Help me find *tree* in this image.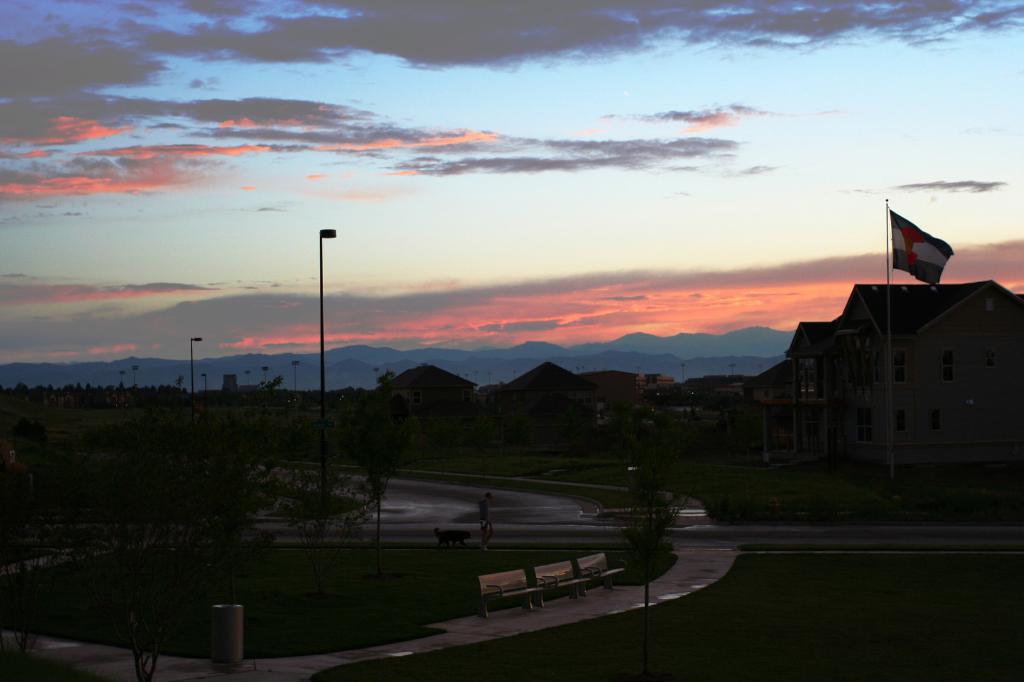
Found it: (x1=340, y1=387, x2=408, y2=555).
